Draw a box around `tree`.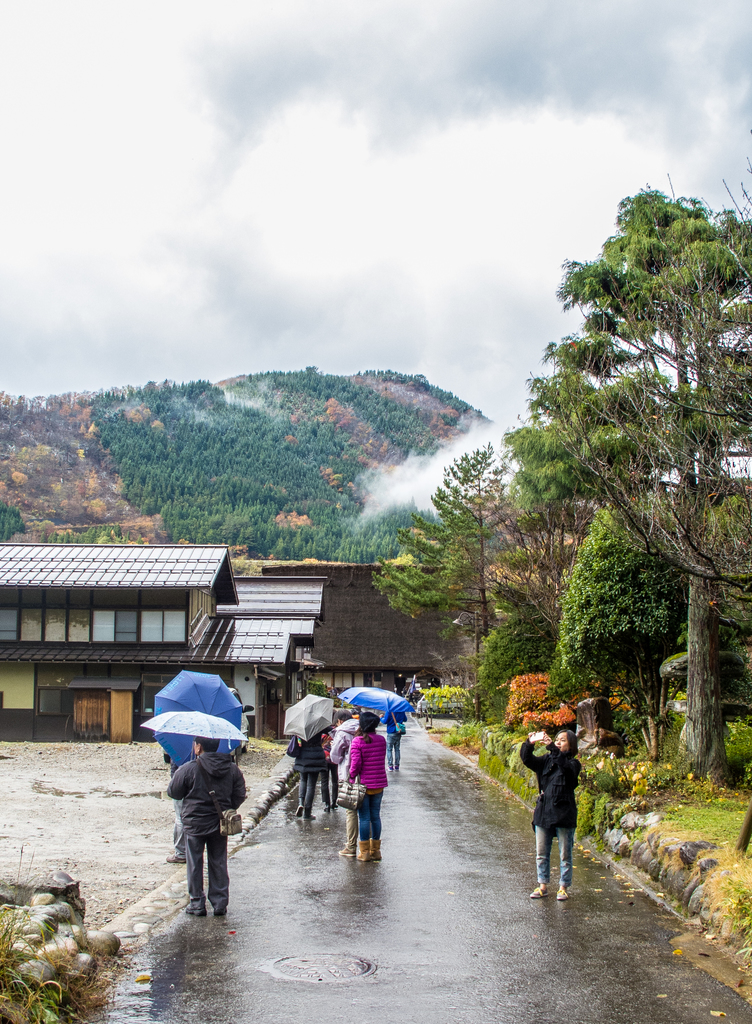
locate(557, 495, 696, 769).
